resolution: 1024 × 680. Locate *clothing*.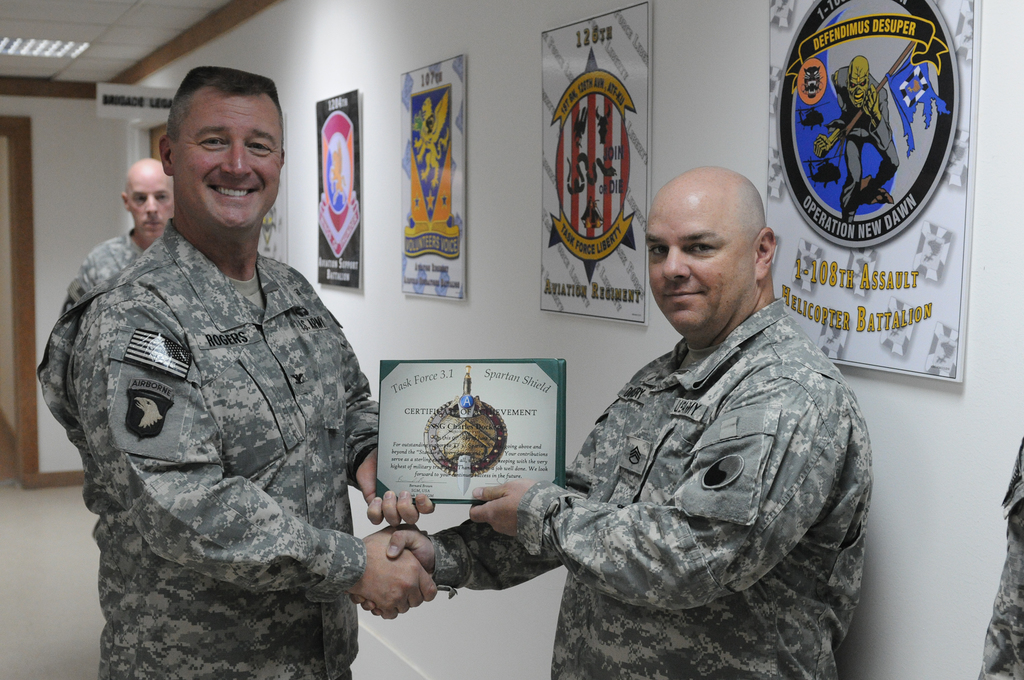
[502,233,894,675].
